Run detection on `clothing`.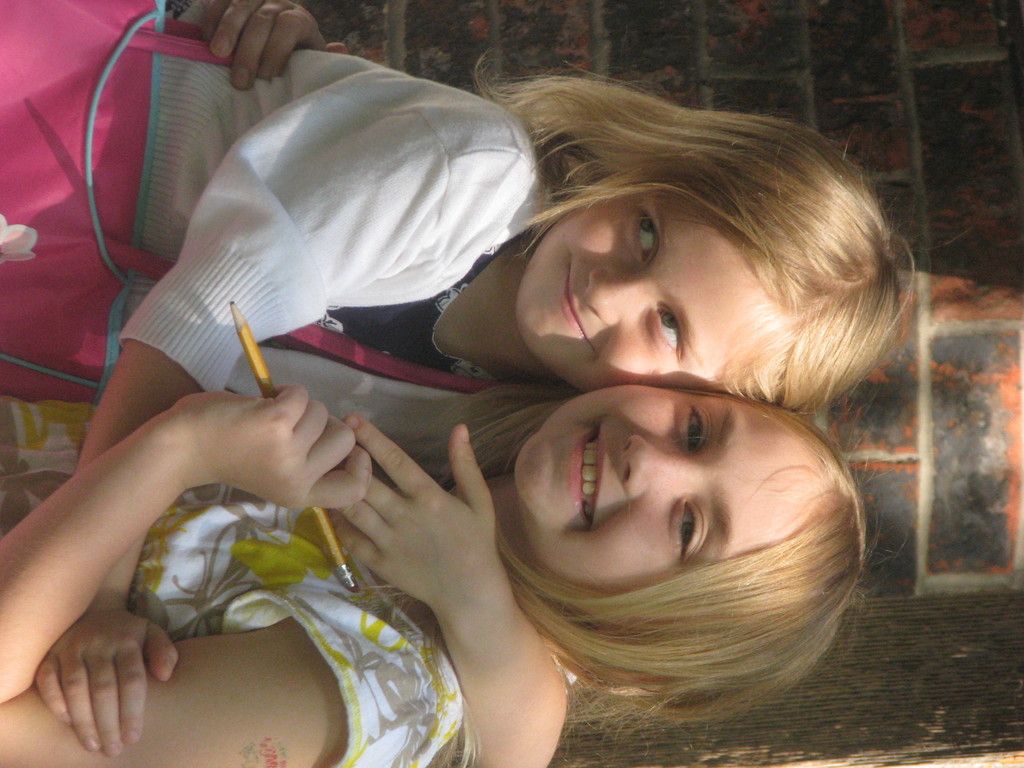
Result: region(0, 408, 480, 767).
